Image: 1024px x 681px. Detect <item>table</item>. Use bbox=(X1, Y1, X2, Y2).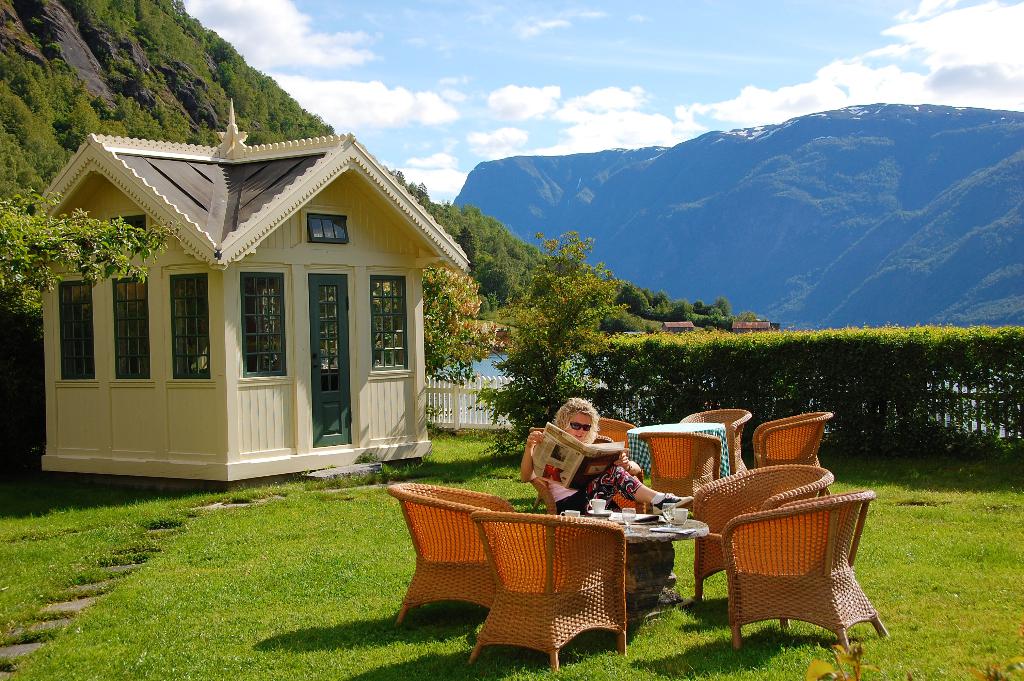
bbox=(561, 503, 708, 616).
